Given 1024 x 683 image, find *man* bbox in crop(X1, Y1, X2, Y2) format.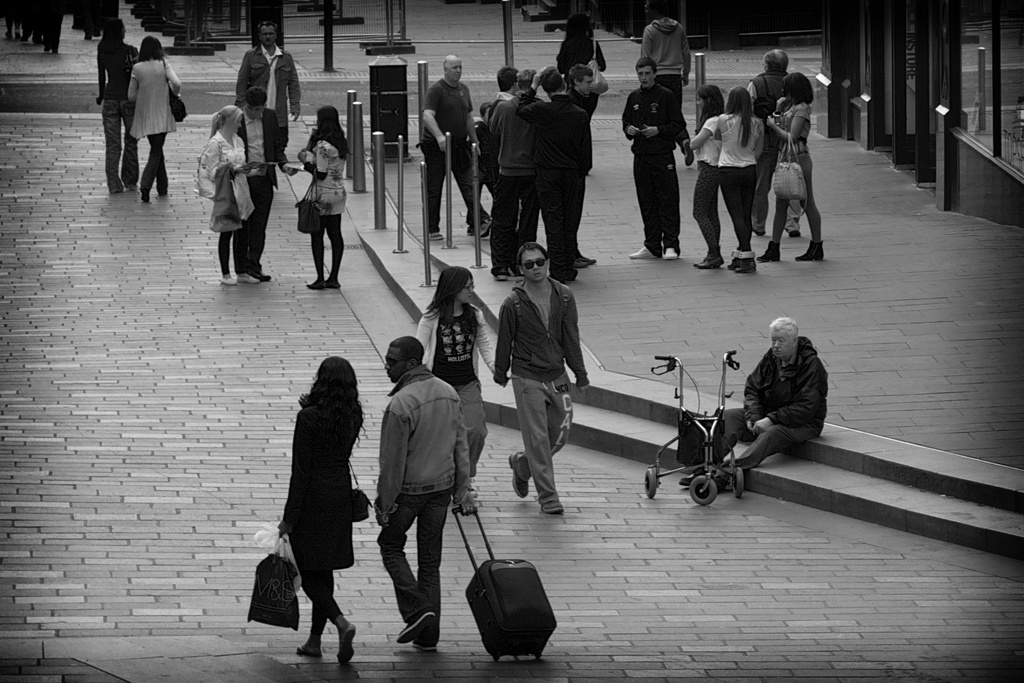
crop(484, 66, 547, 276).
